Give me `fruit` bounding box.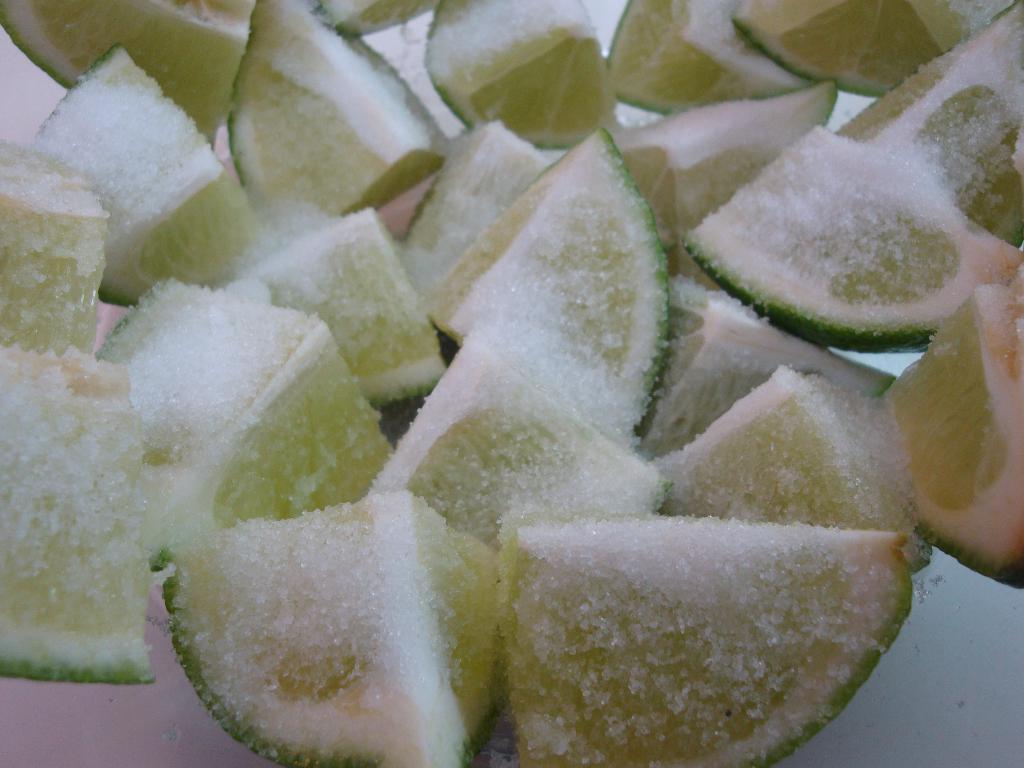
Rect(0, 341, 161, 685).
